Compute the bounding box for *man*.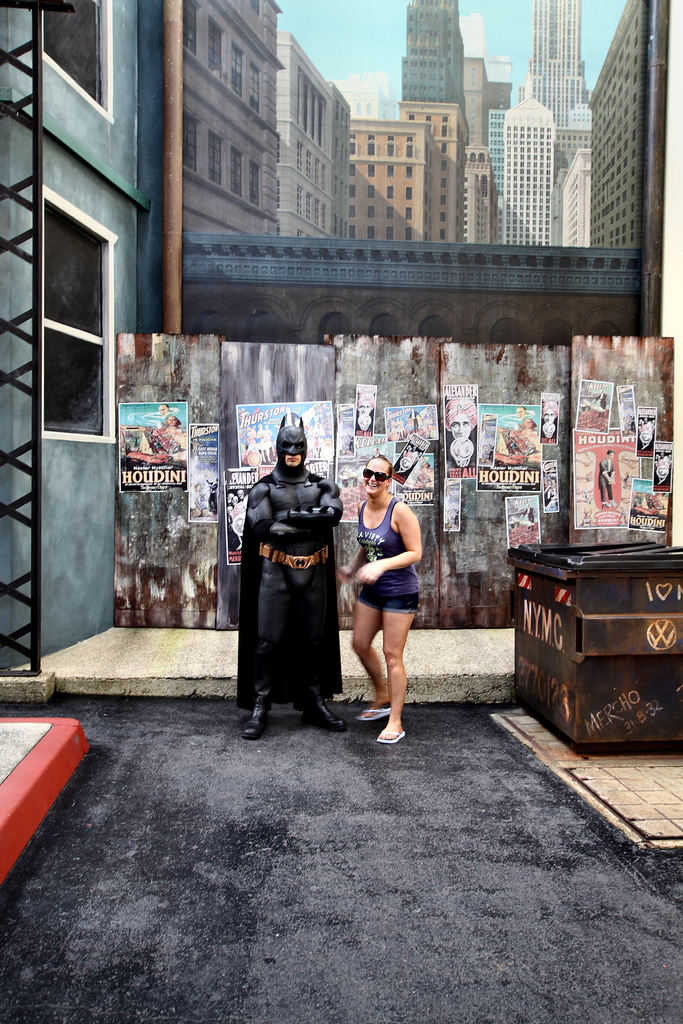
{"left": 237, "top": 404, "right": 366, "bottom": 759}.
